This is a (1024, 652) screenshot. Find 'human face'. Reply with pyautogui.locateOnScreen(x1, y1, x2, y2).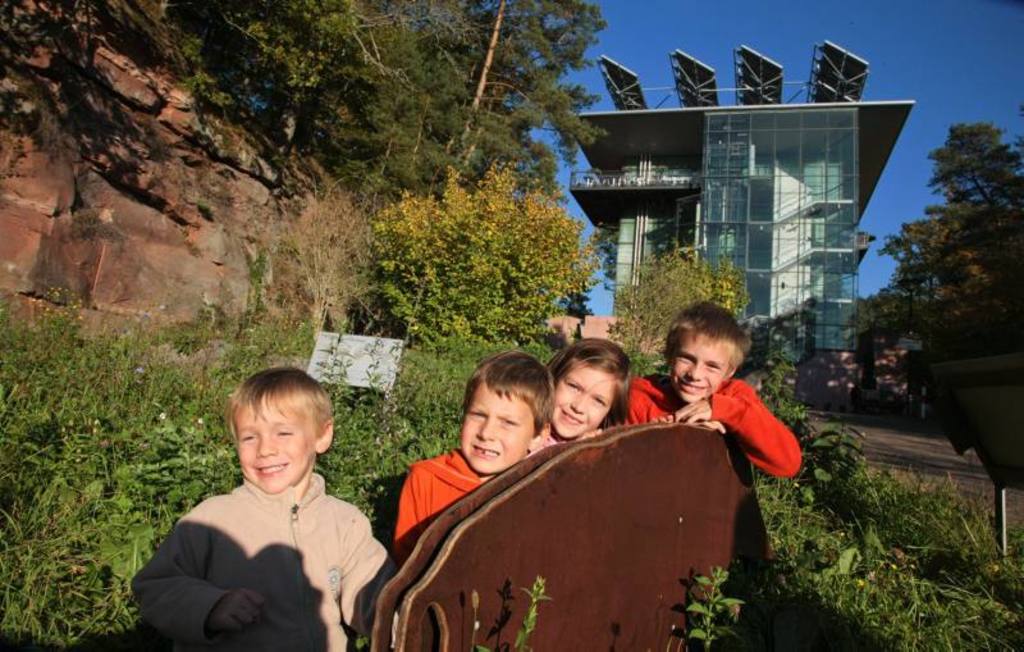
pyautogui.locateOnScreen(666, 337, 737, 403).
